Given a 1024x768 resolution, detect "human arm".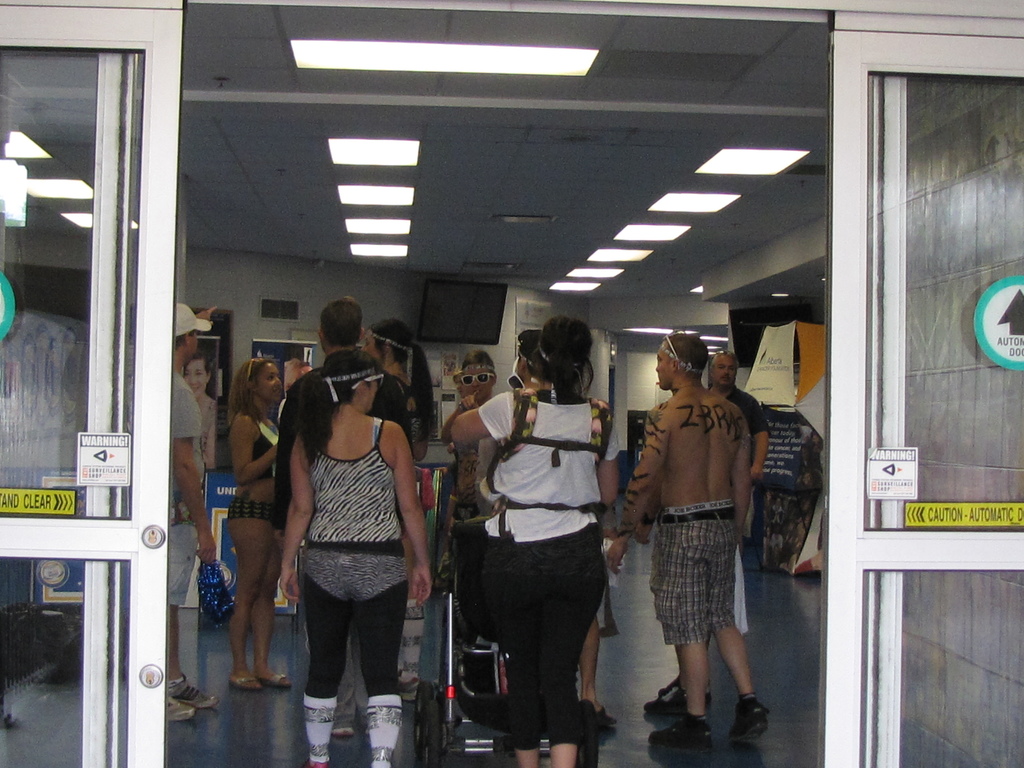
left=729, top=397, right=753, bottom=550.
